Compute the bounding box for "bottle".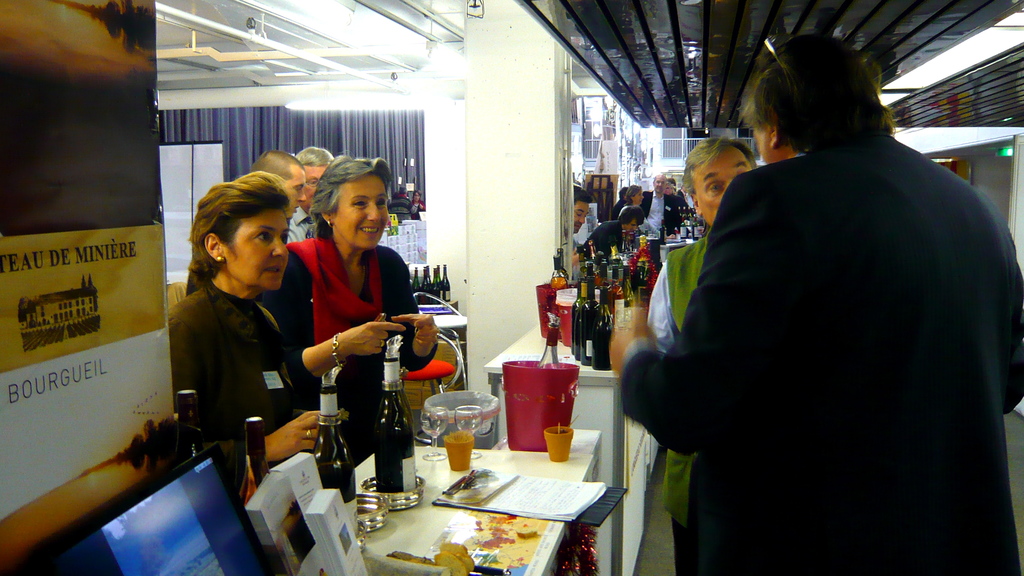
bbox=(583, 286, 614, 366).
